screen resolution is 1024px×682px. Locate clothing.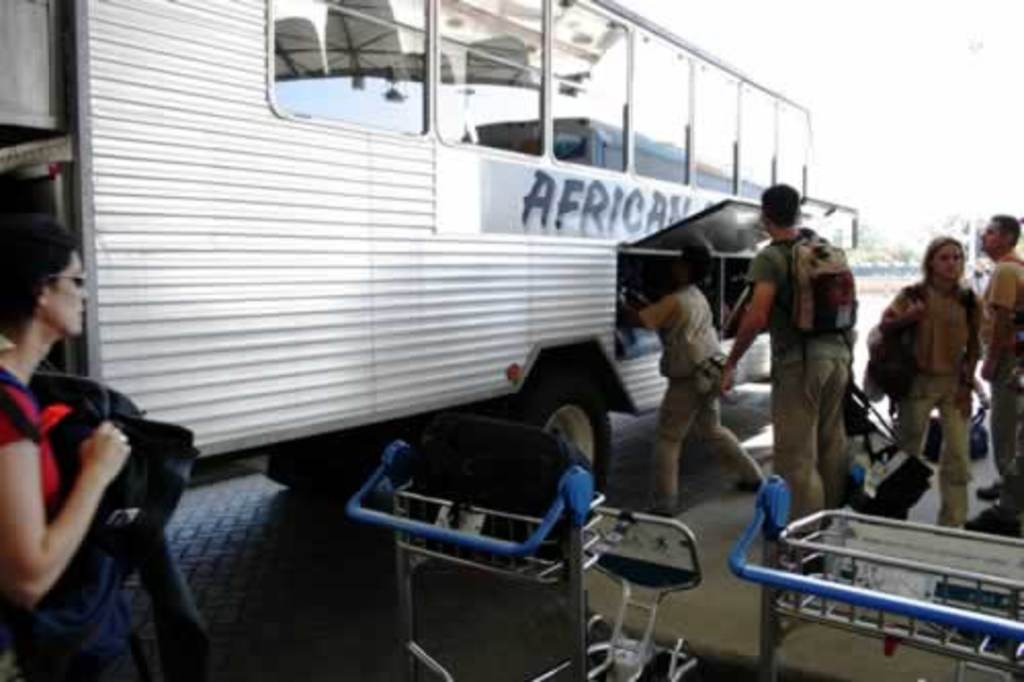
{"left": 639, "top": 285, "right": 780, "bottom": 514}.
